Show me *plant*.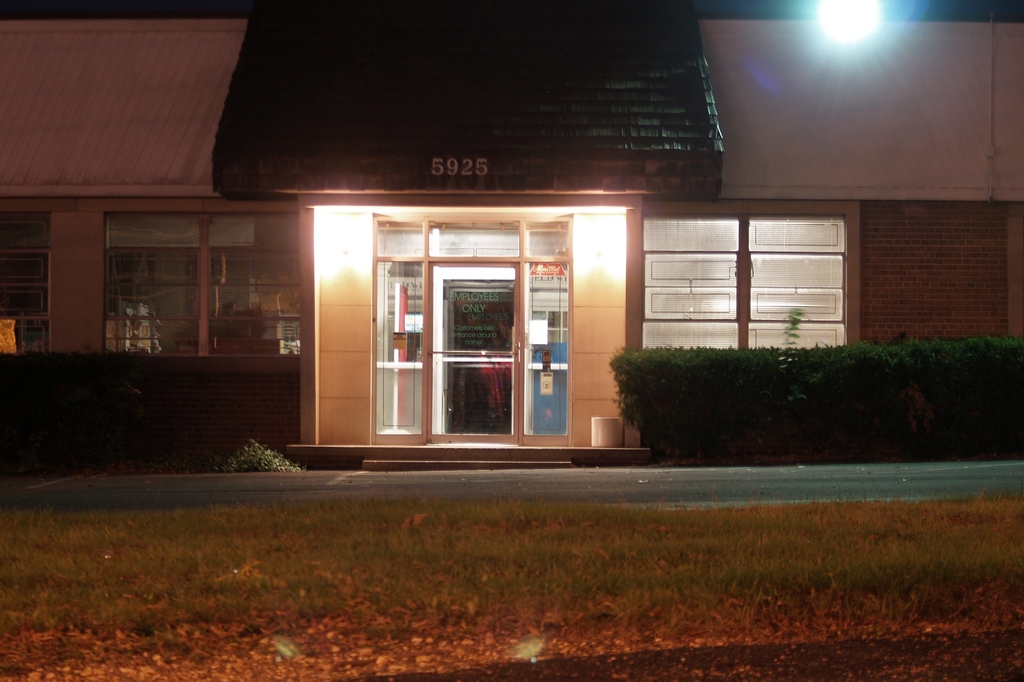
*plant* is here: 0 349 186 459.
